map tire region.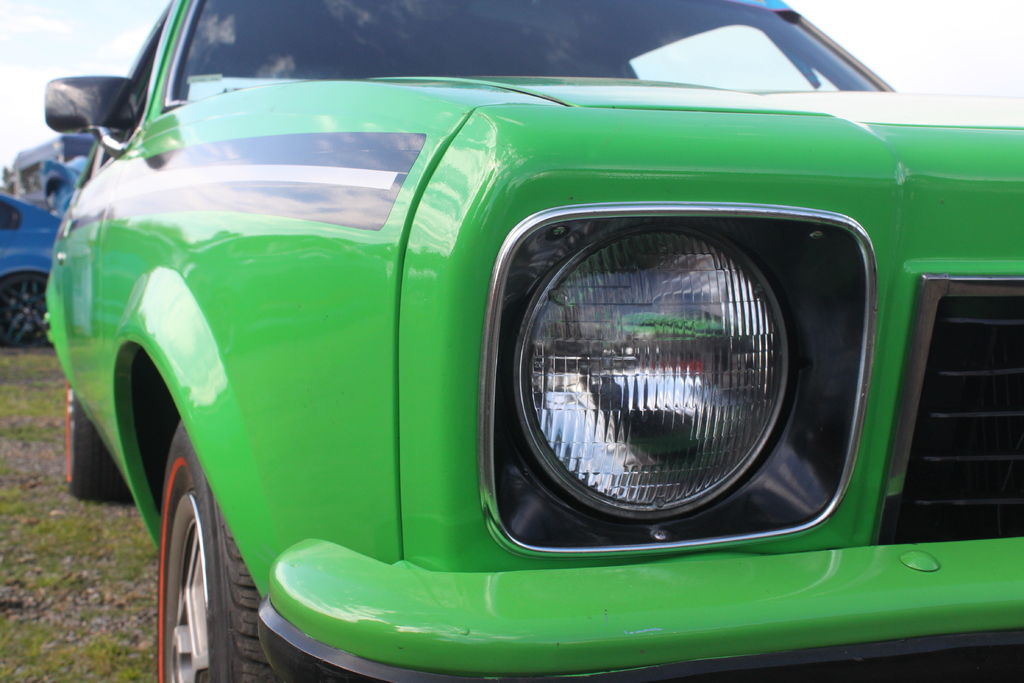
Mapped to (65,384,126,502).
